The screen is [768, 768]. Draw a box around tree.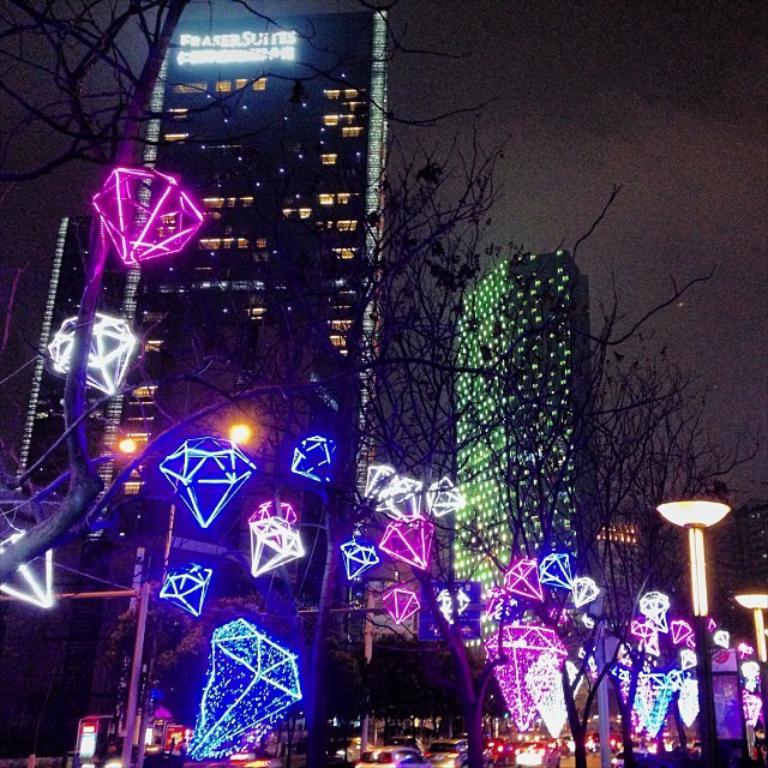
359,140,553,767.
